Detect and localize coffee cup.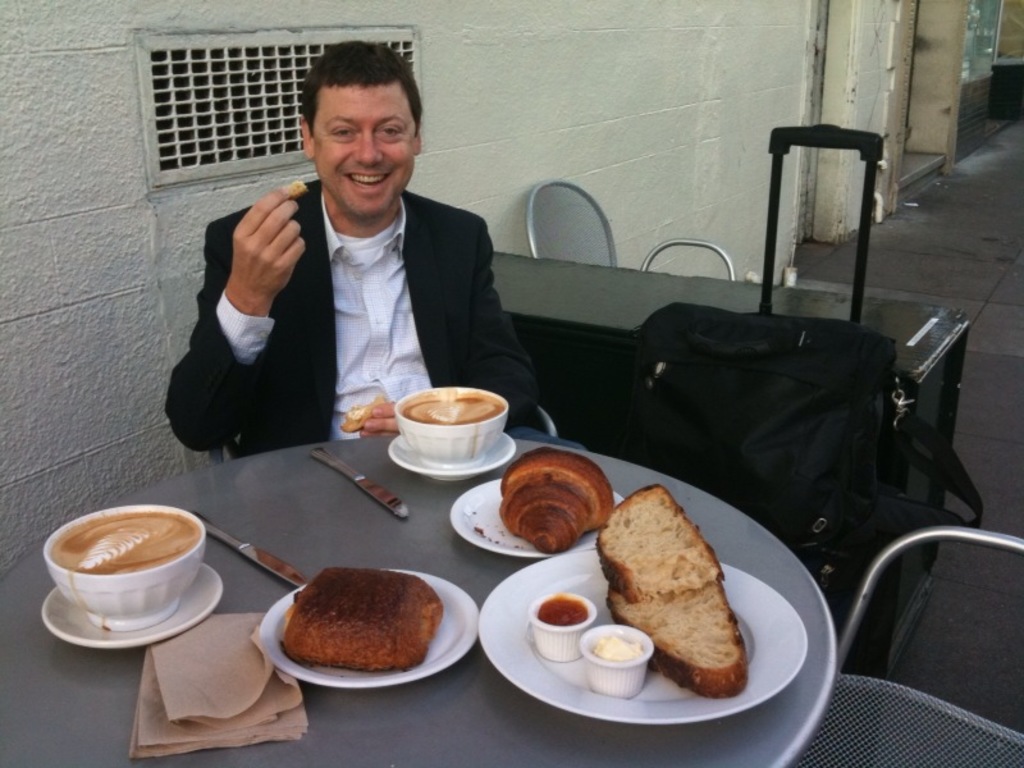
Localized at pyautogui.locateOnScreen(45, 503, 206, 632).
